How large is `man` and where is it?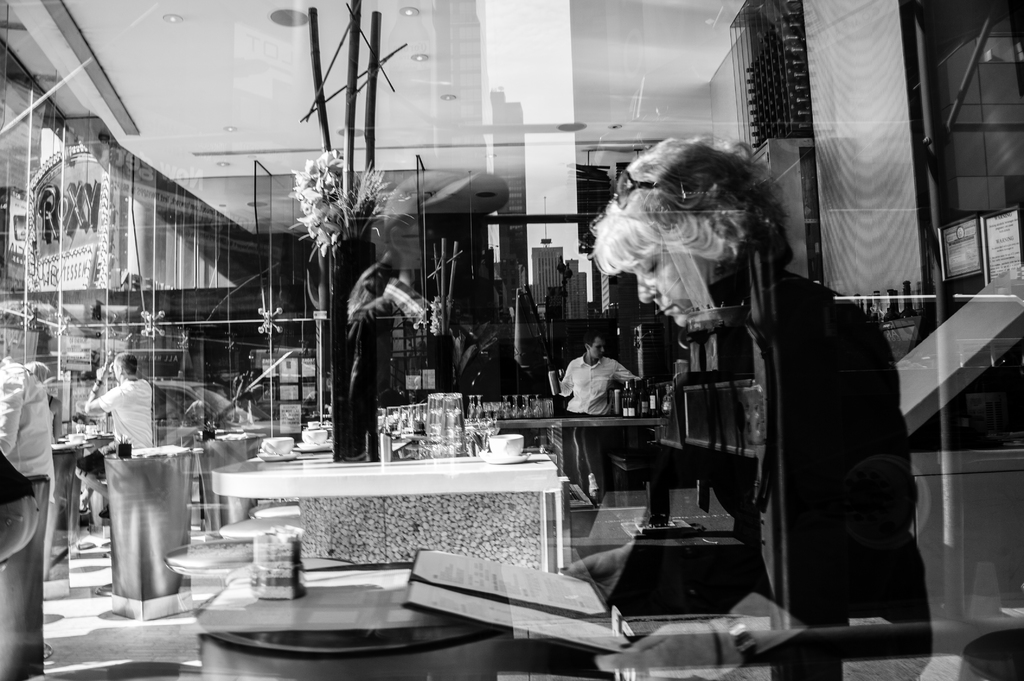
Bounding box: locate(555, 337, 644, 495).
